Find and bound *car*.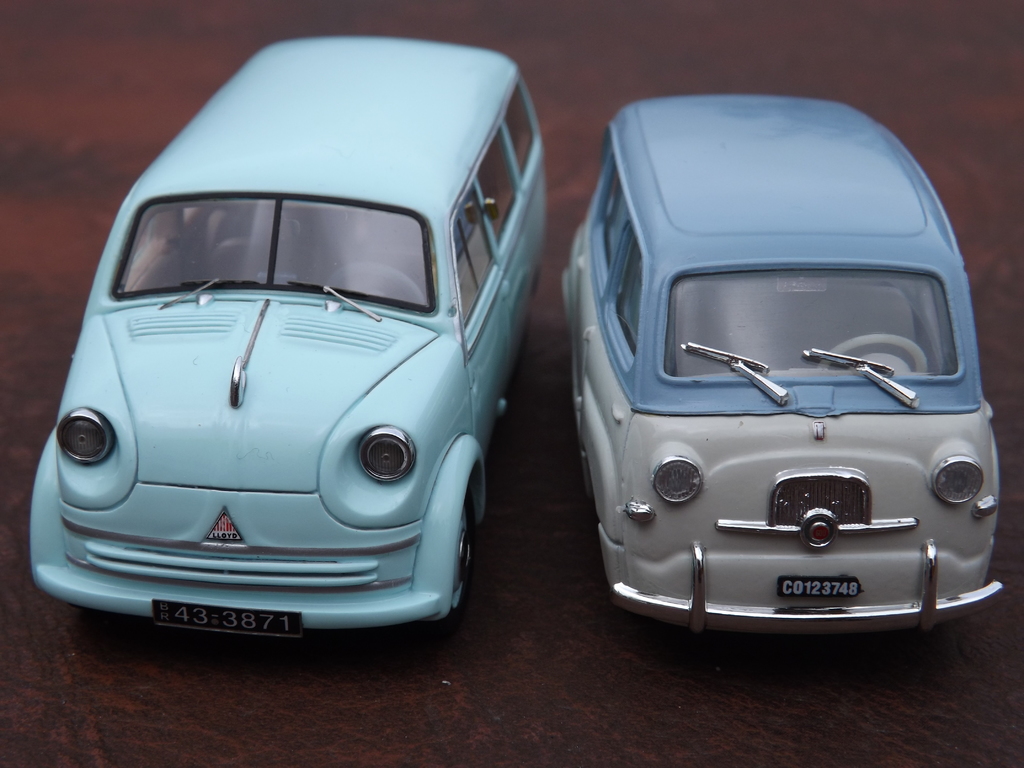
Bound: [3, 68, 530, 674].
